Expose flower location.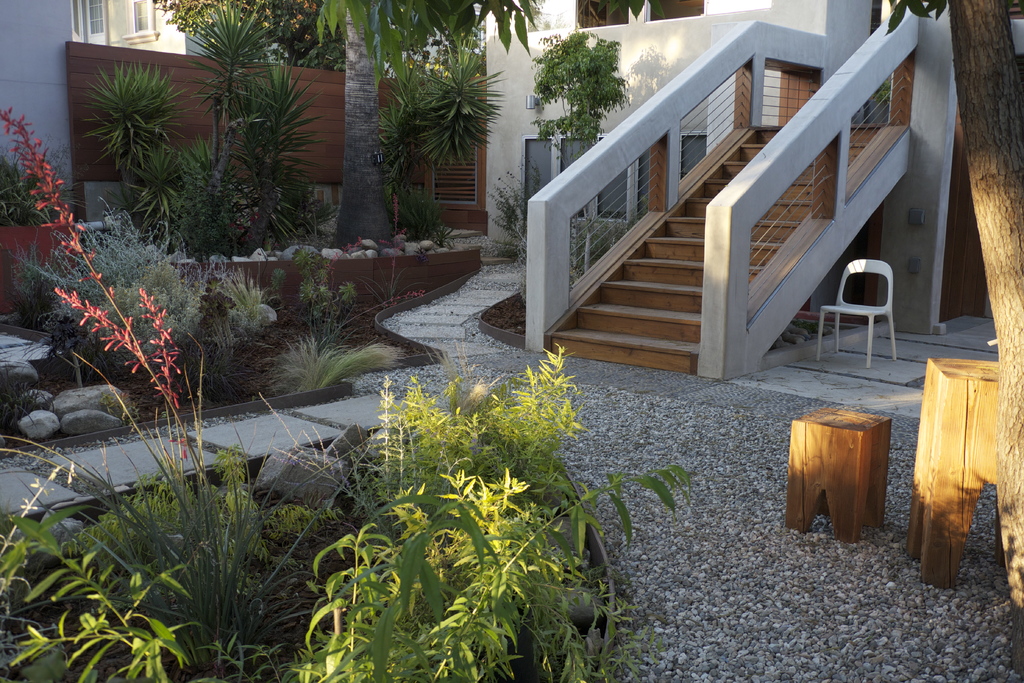
Exposed at [x1=390, y1=190, x2=403, y2=227].
